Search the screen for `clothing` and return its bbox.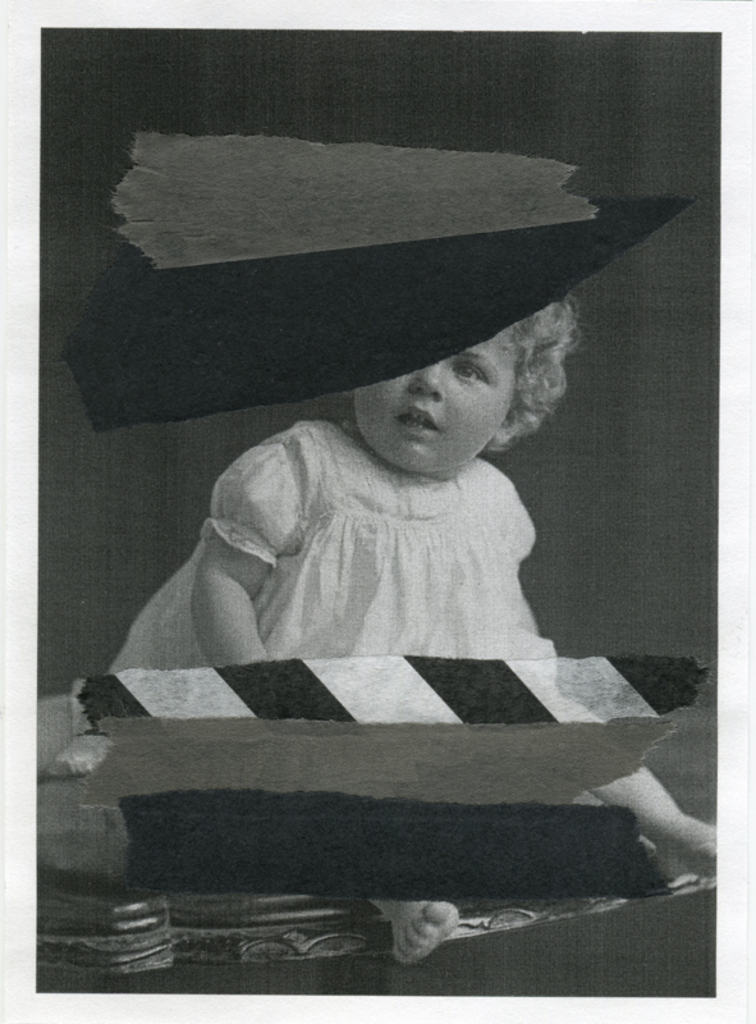
Found: bbox=(95, 392, 551, 664).
